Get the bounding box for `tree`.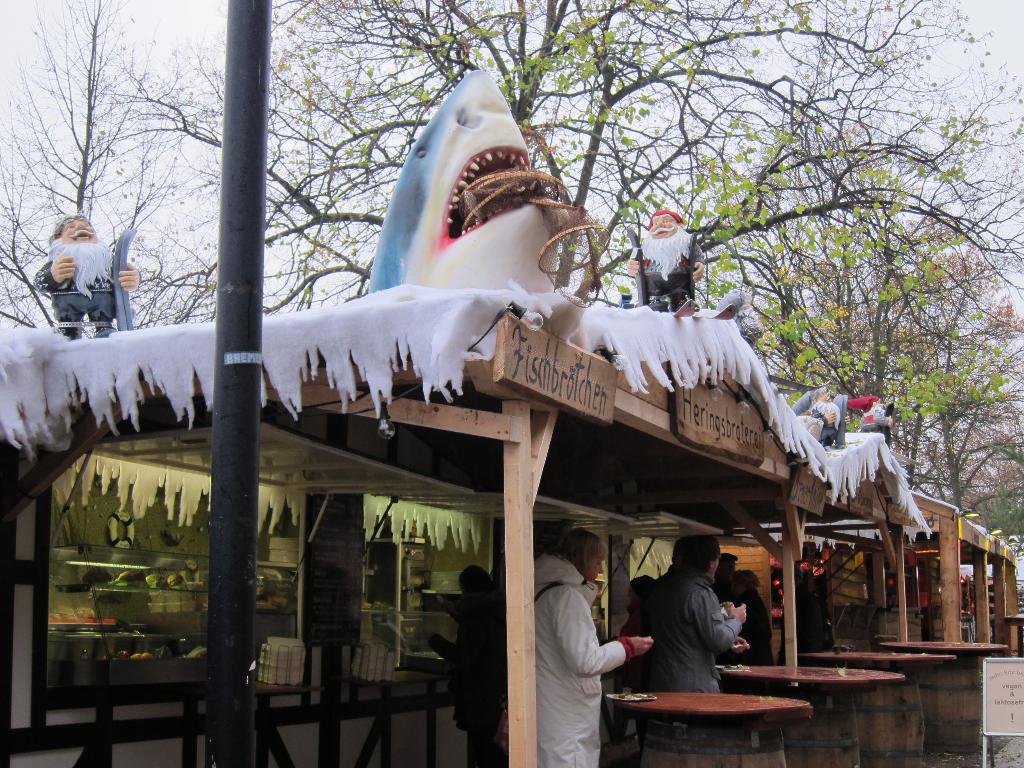
674/79/993/522.
